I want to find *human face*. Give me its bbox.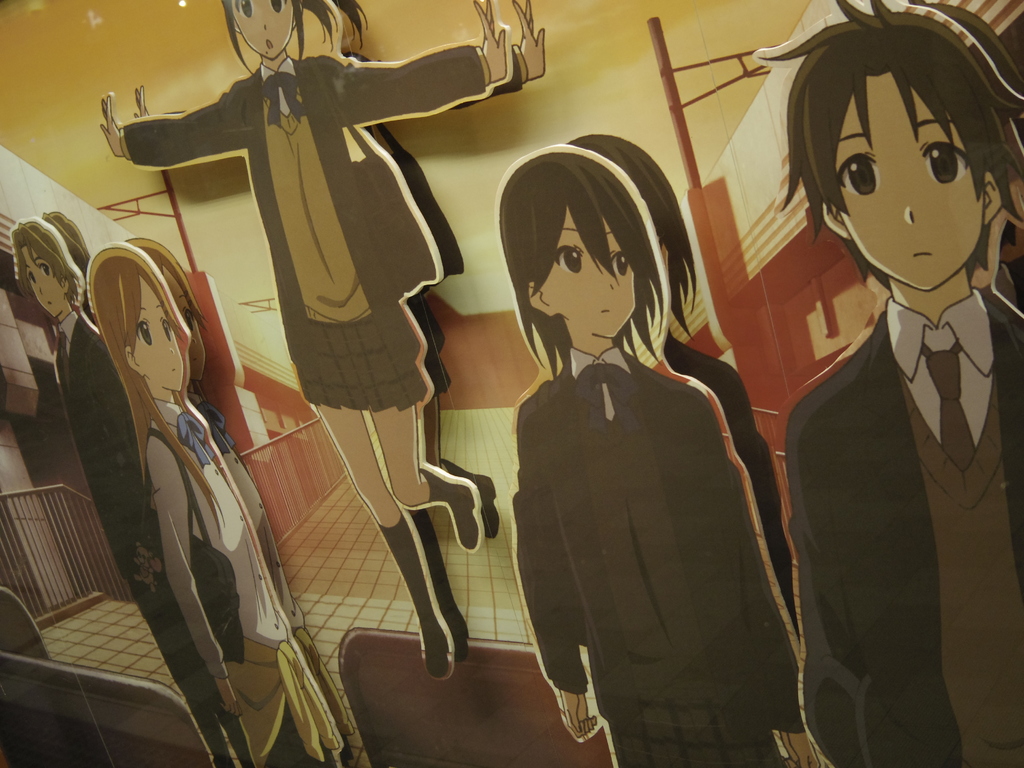
region(836, 72, 982, 290).
